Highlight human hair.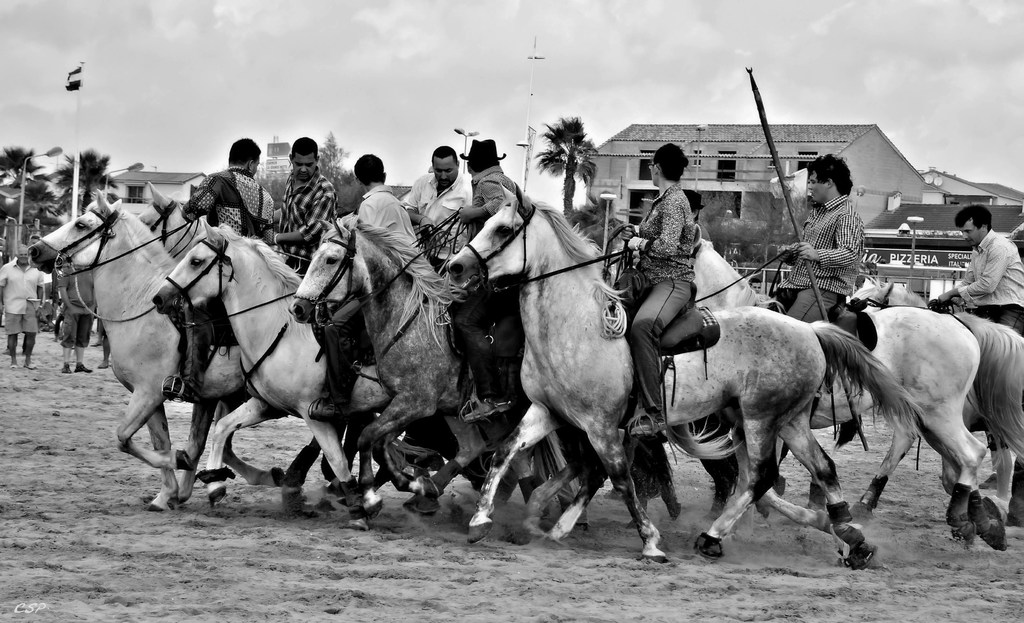
Highlighted region: [652, 141, 689, 181].
